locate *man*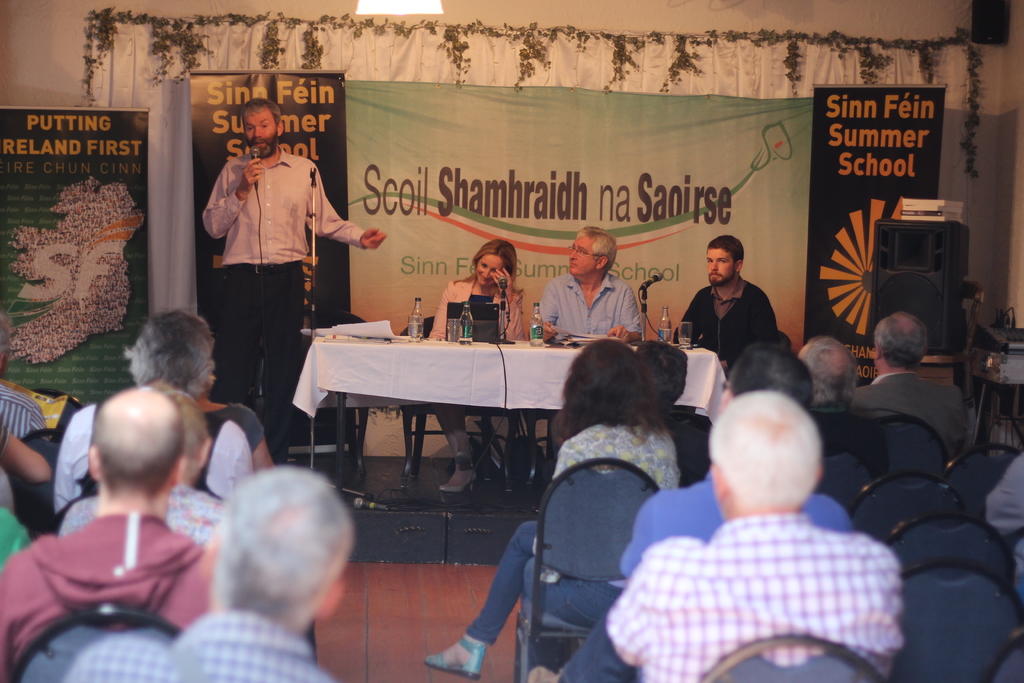
BBox(615, 338, 859, 578)
